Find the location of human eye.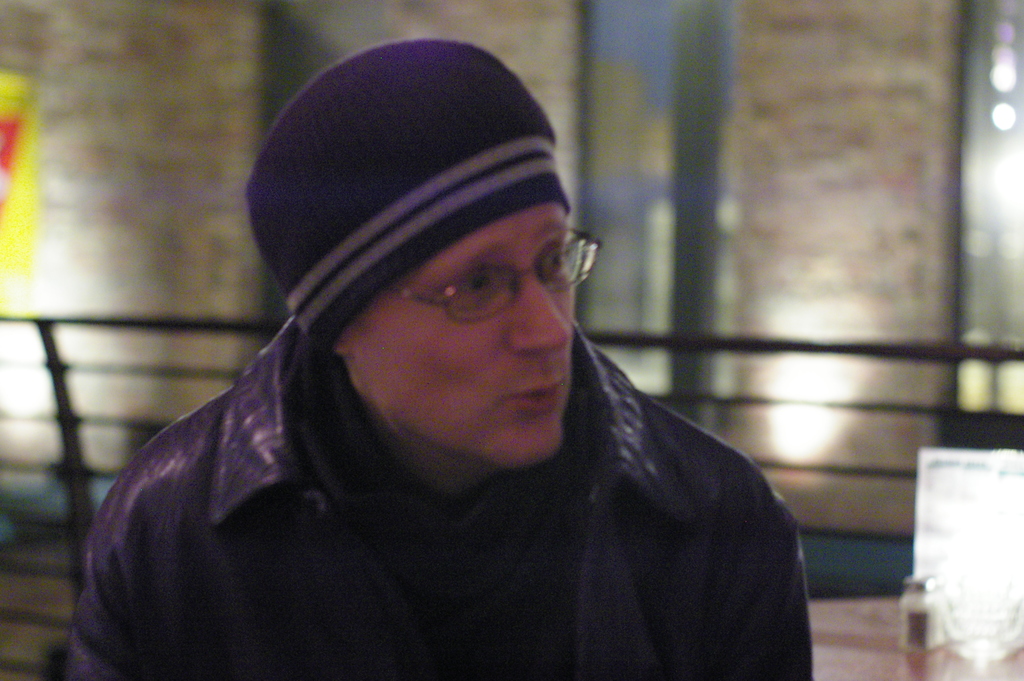
Location: {"left": 538, "top": 245, "right": 566, "bottom": 274}.
